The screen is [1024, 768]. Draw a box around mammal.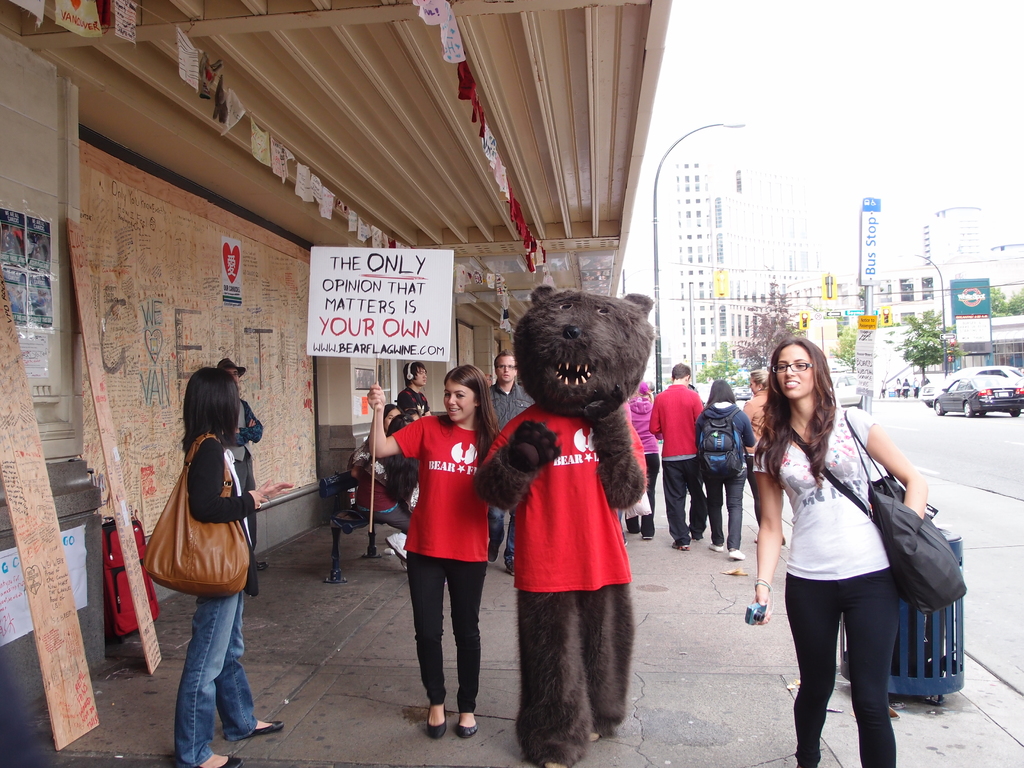
(left=218, top=356, right=261, bottom=573).
